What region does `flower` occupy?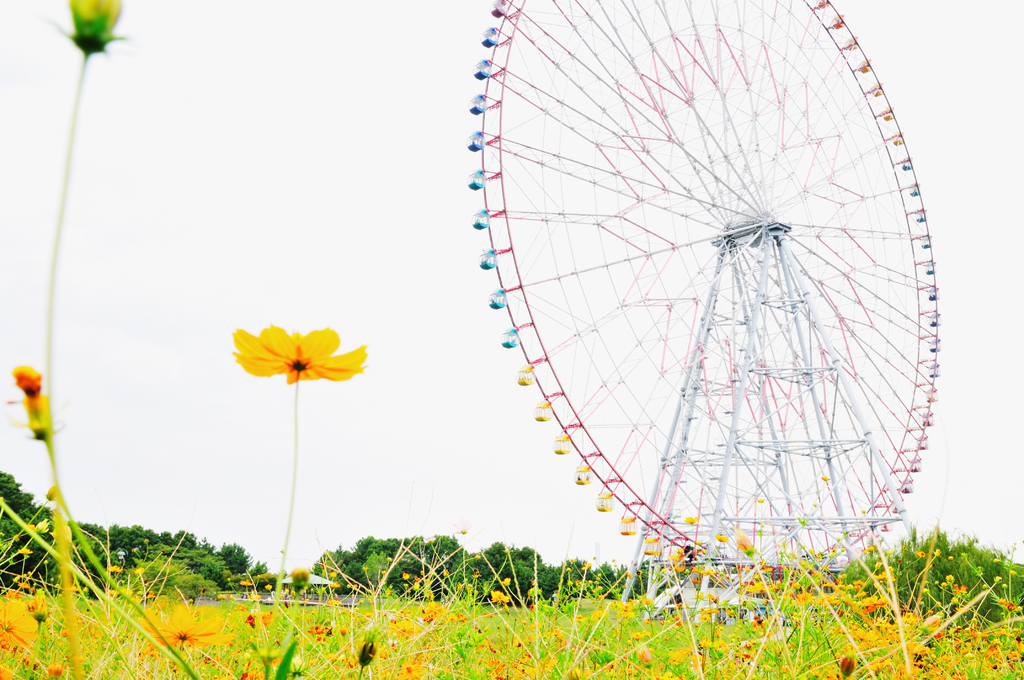
19, 395, 49, 439.
